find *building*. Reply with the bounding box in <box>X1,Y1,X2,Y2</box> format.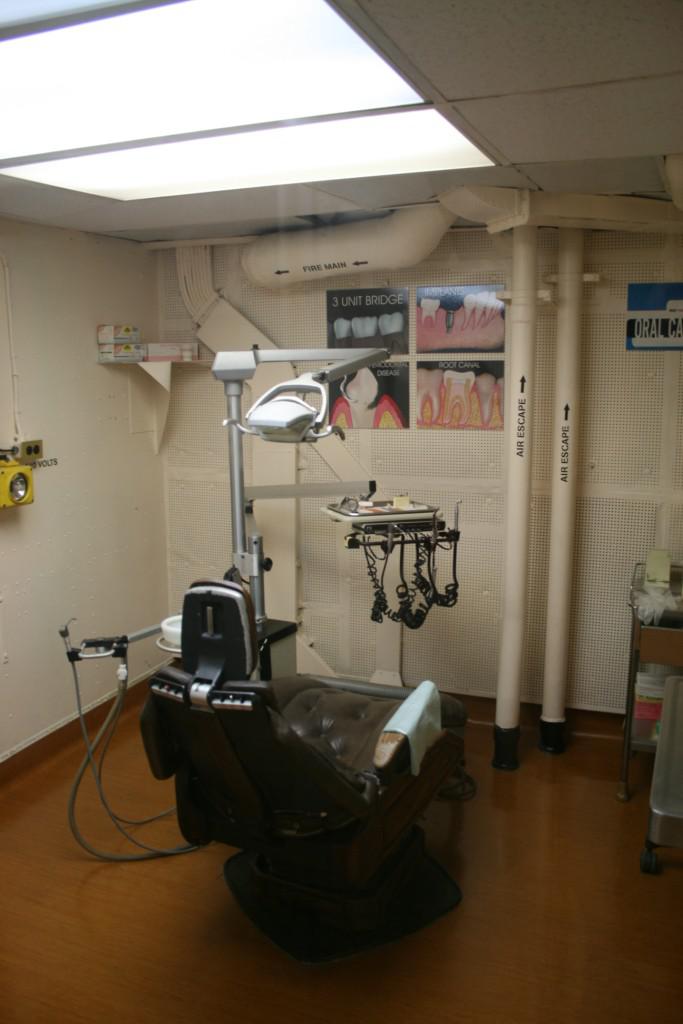
<box>0,0,682,1023</box>.
